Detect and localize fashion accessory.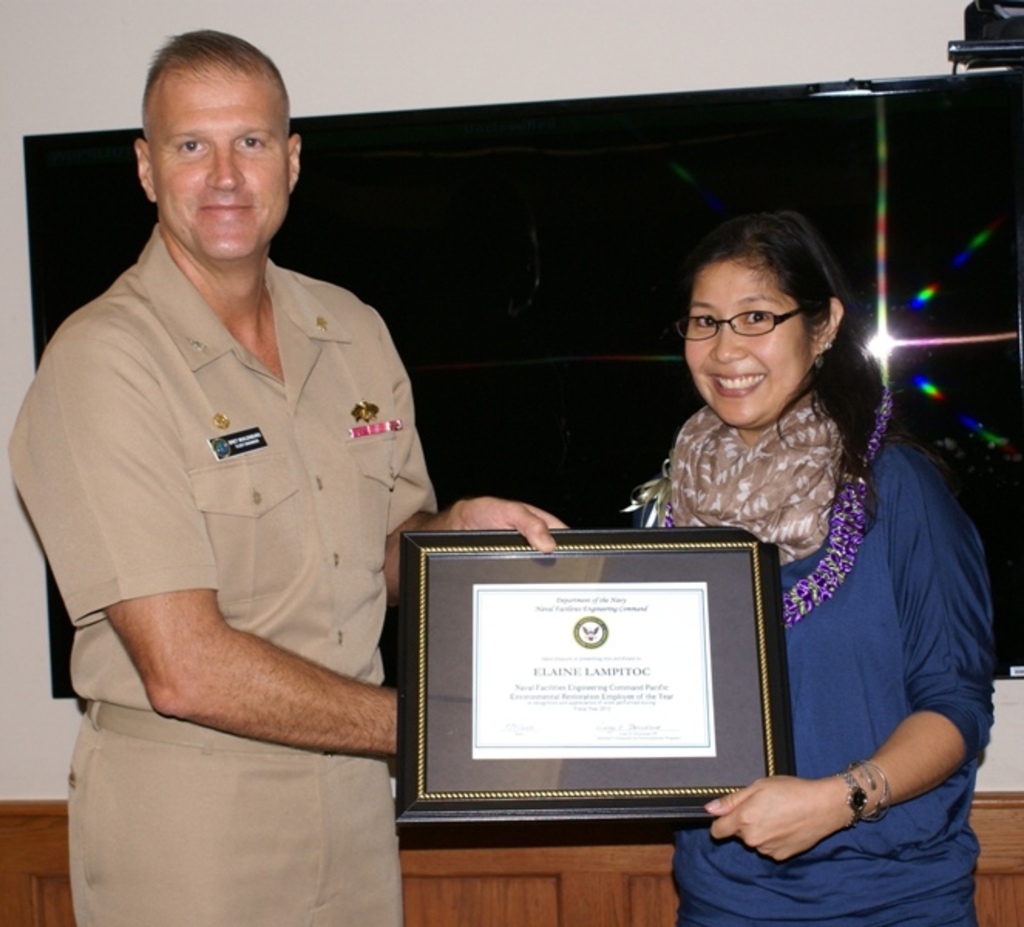
Localized at select_region(831, 765, 874, 830).
